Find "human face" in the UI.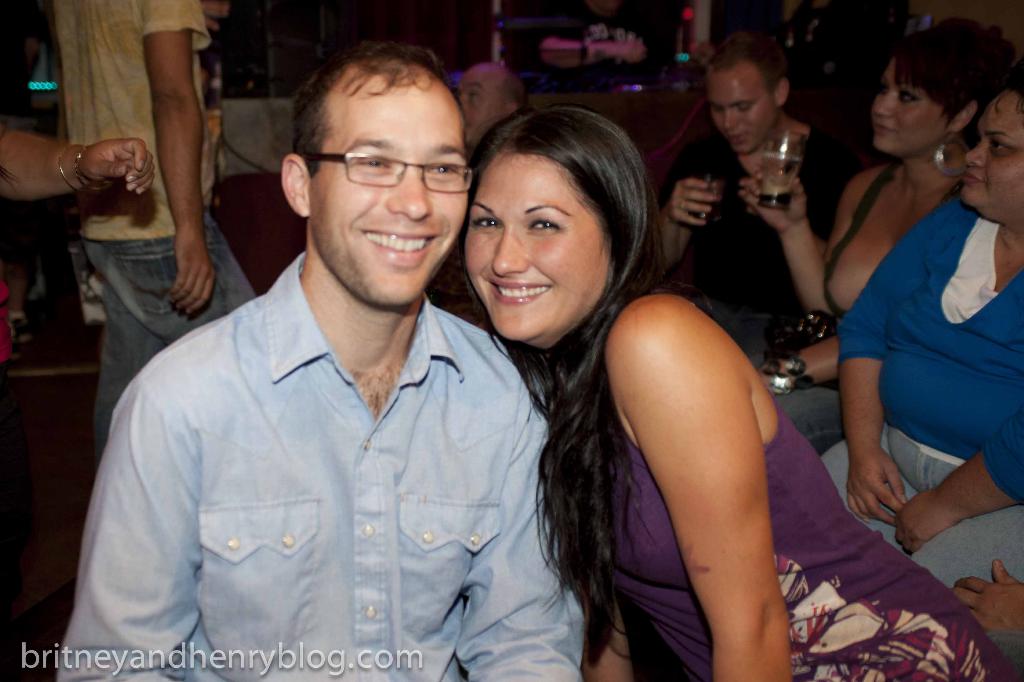
UI element at select_region(313, 87, 461, 312).
